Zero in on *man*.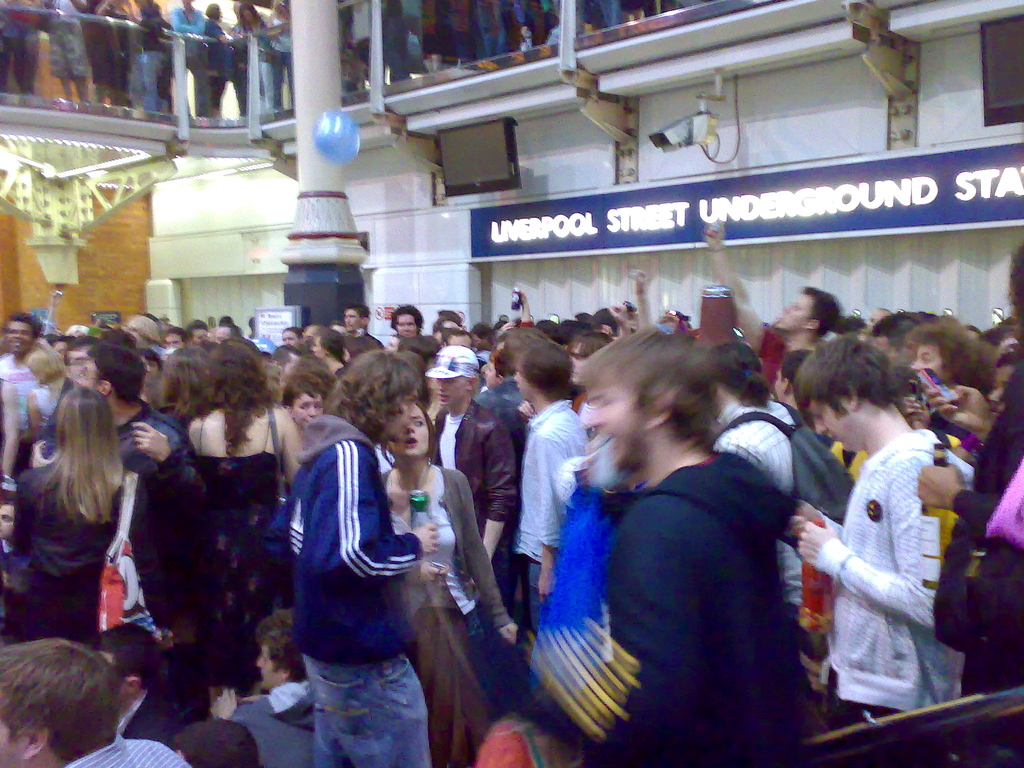
Zeroed in: locate(551, 370, 861, 767).
